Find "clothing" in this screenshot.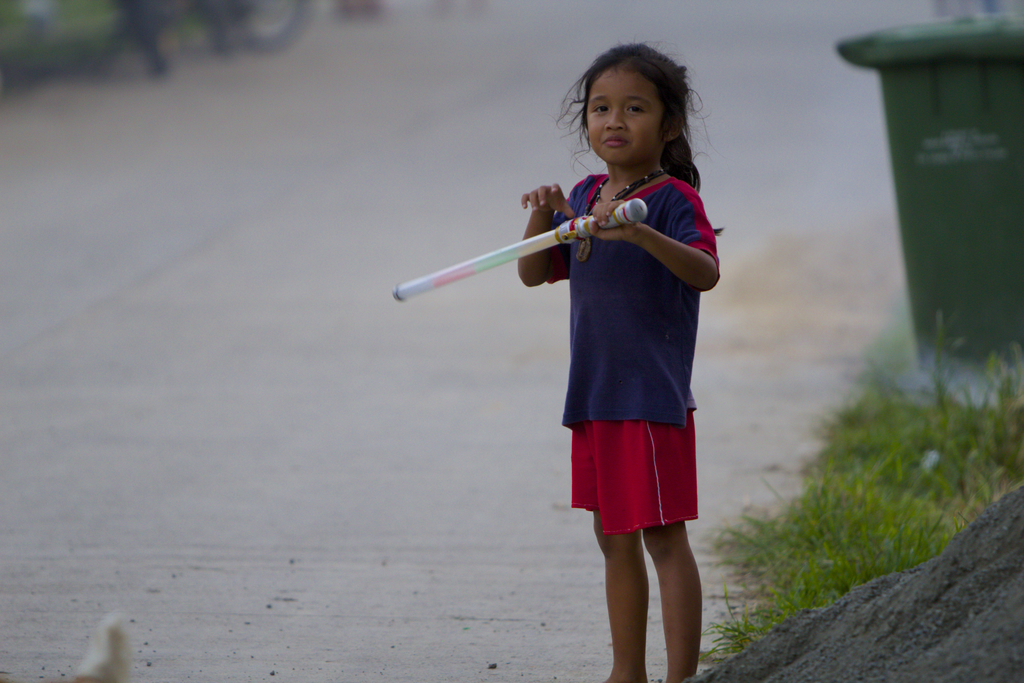
The bounding box for "clothing" is [x1=547, y1=173, x2=719, y2=534].
